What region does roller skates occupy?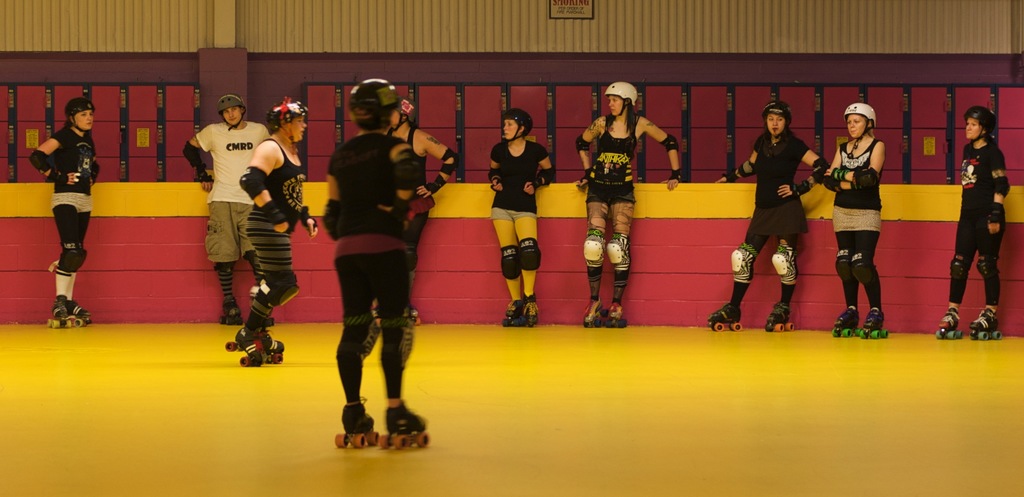
[504,297,527,325].
